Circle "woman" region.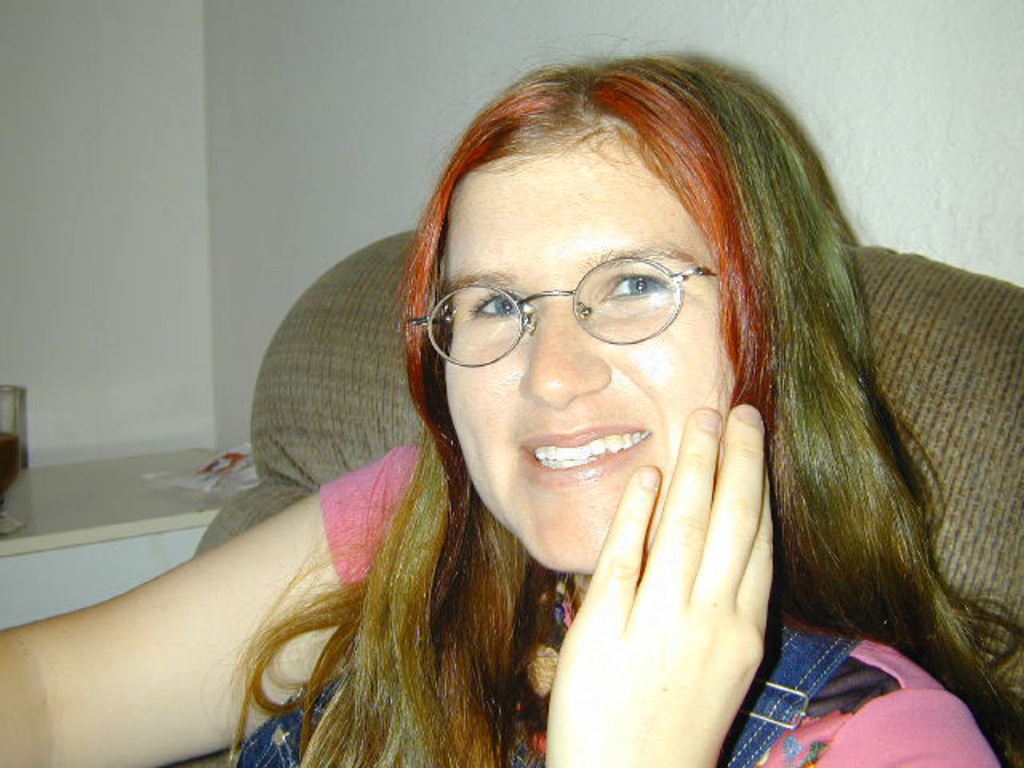
Region: x1=134, y1=62, x2=1014, y2=767.
